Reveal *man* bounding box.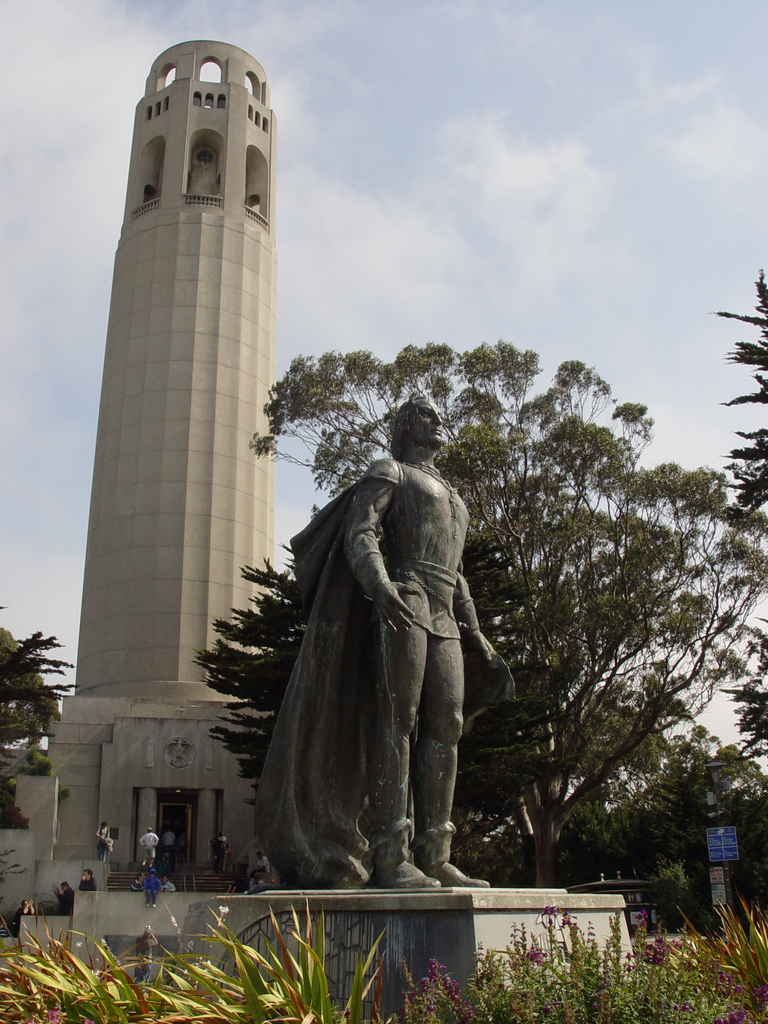
Revealed: {"left": 132, "top": 925, "right": 159, "bottom": 986}.
